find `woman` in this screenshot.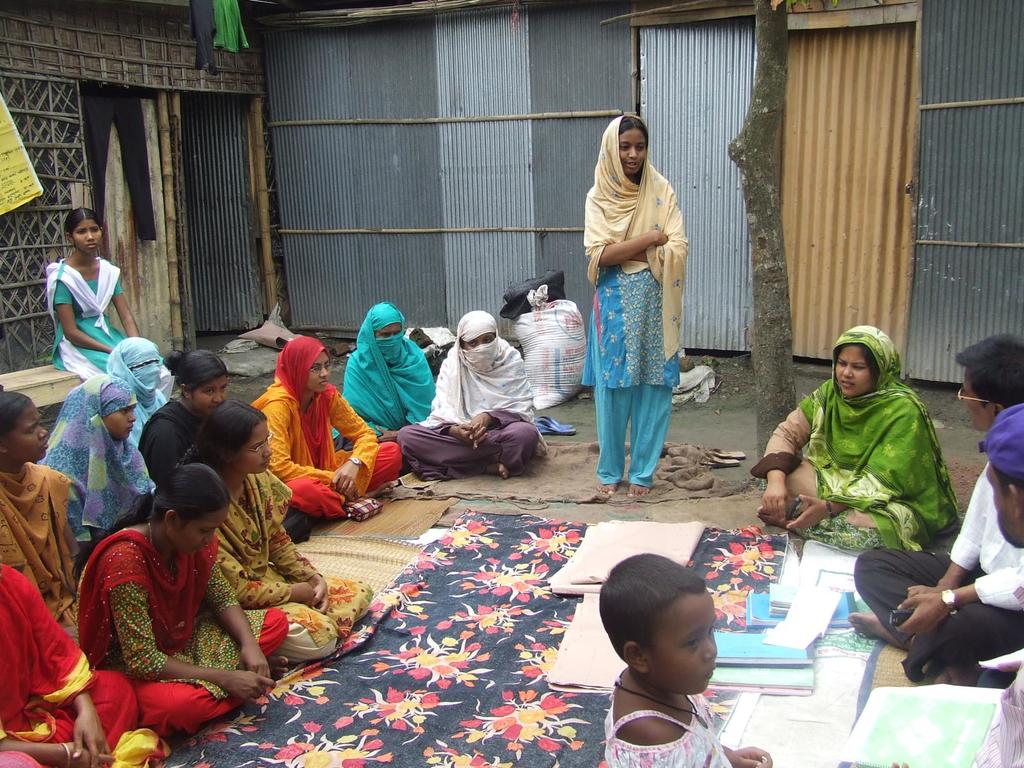
The bounding box for `woman` is <bbox>751, 326, 963, 549</bbox>.
